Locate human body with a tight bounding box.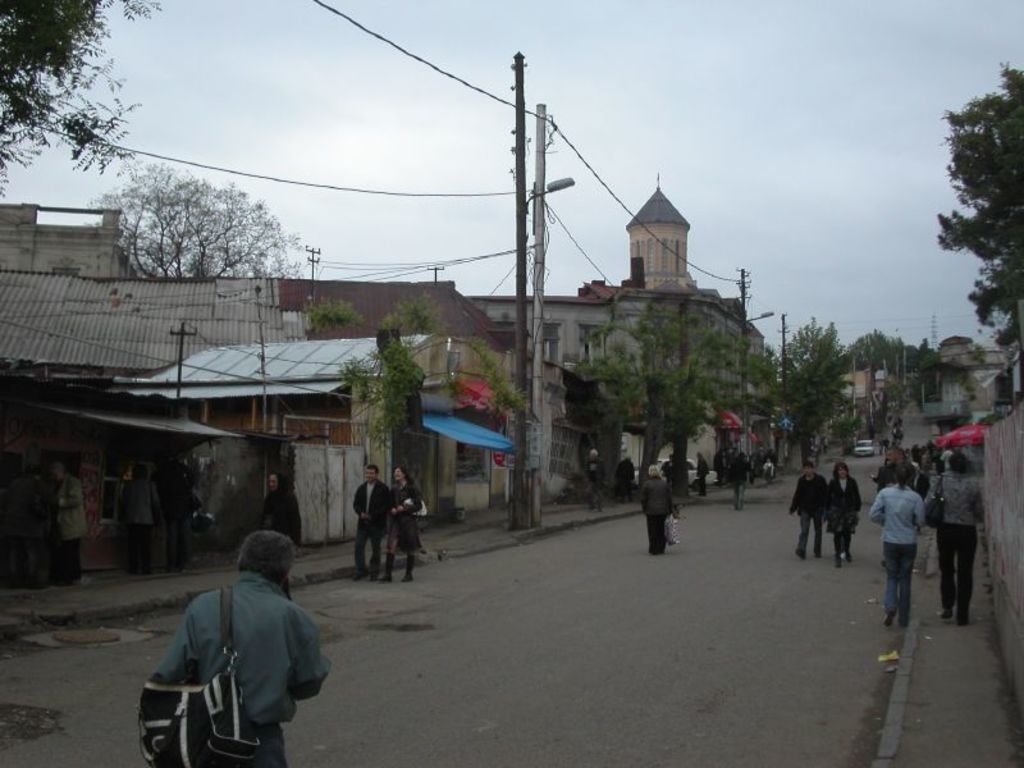
bbox(874, 461, 920, 621).
